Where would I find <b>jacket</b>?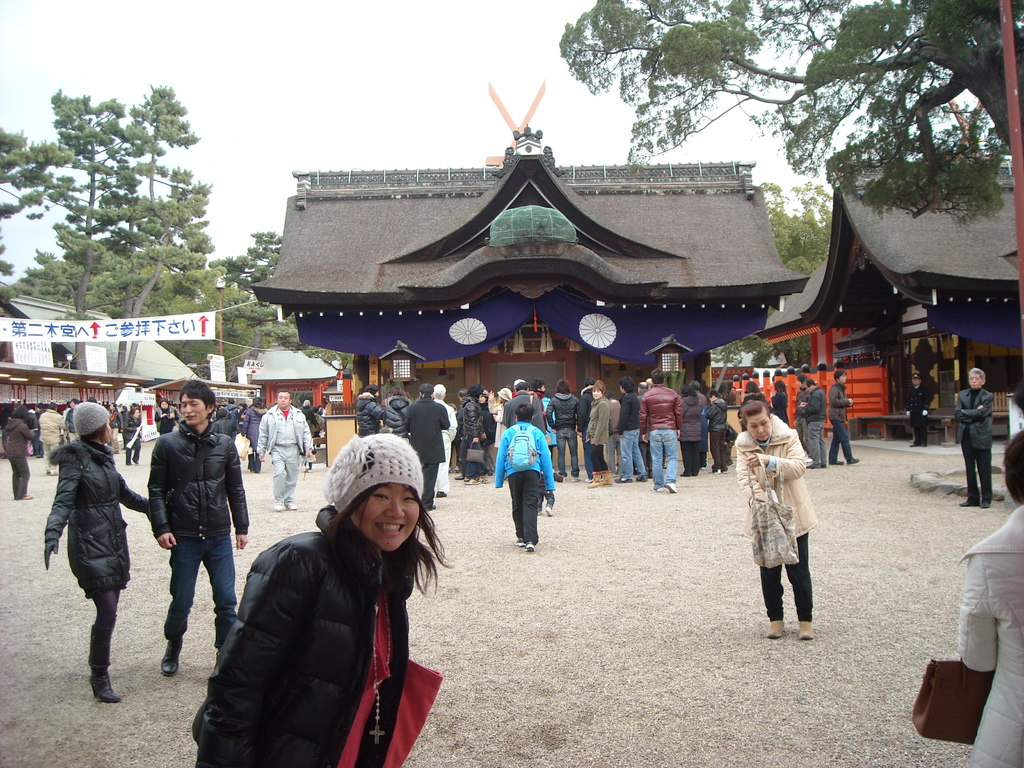
At locate(120, 413, 144, 440).
